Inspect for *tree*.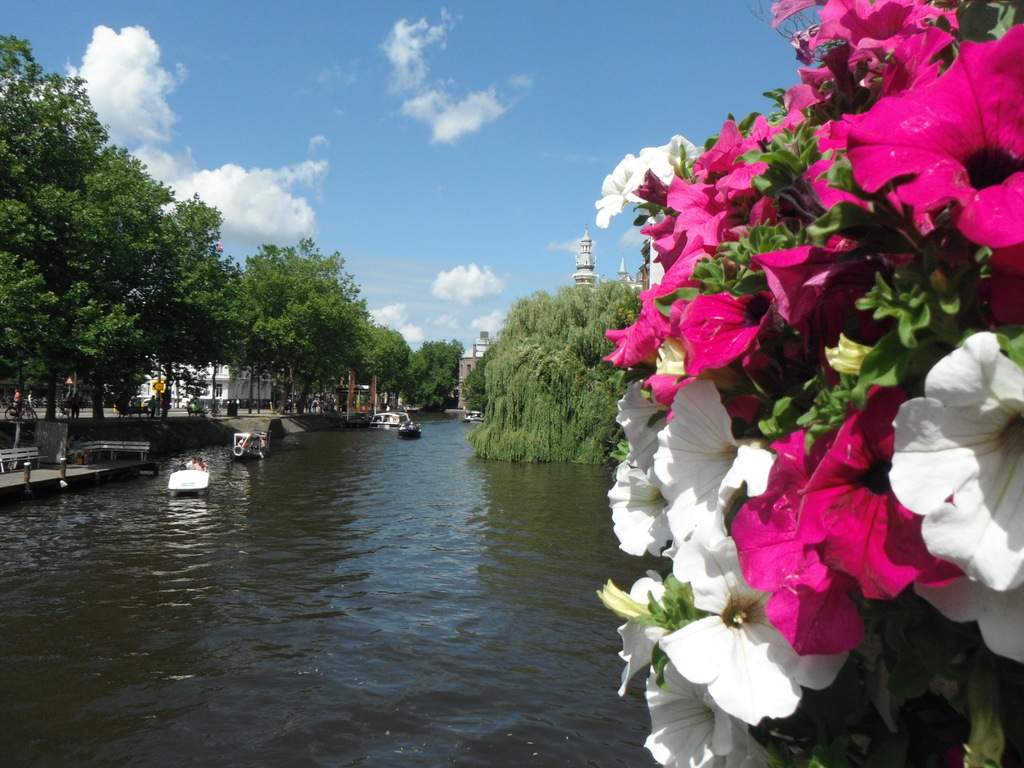
Inspection: detection(360, 316, 435, 415).
